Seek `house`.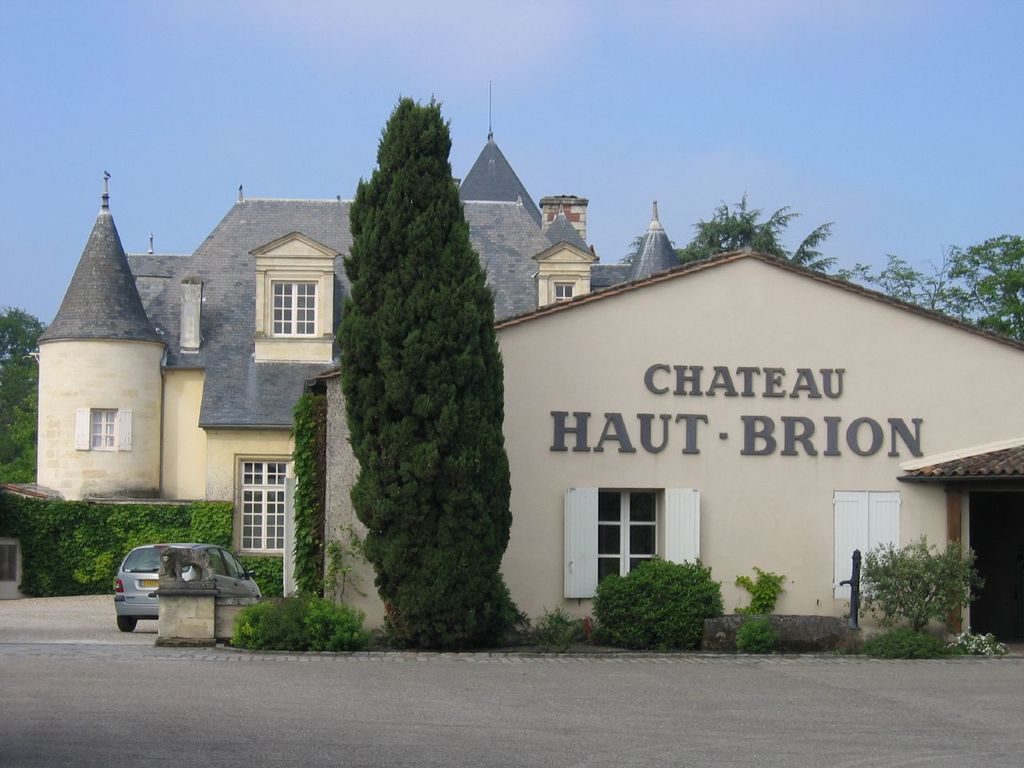
(left=297, top=243, right=1022, bottom=645).
